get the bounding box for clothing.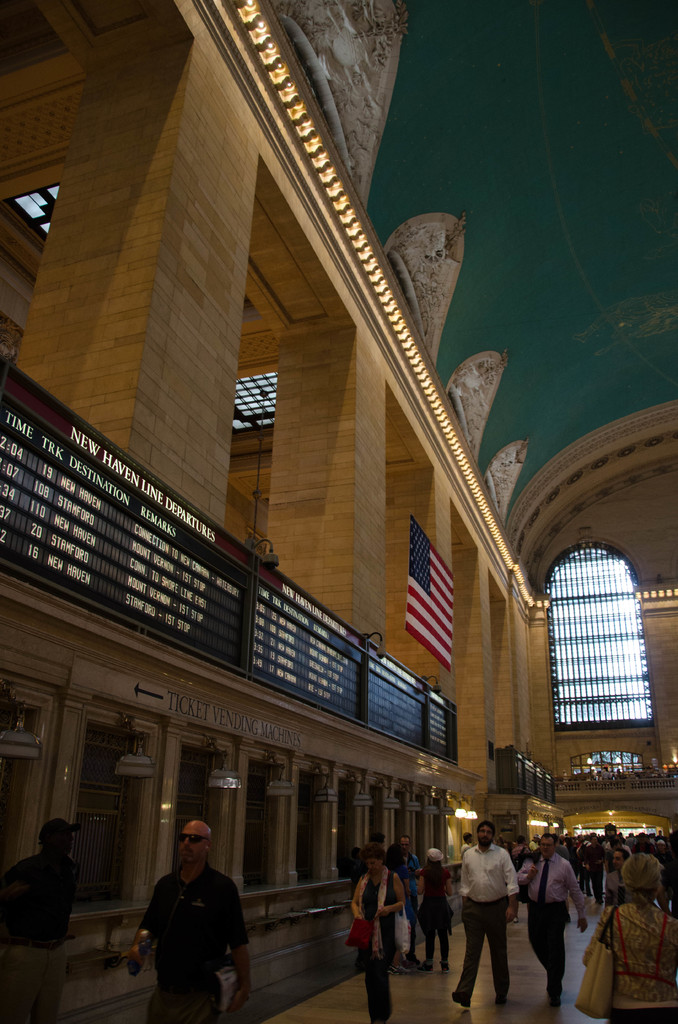
left=354, top=872, right=405, bottom=1023.
